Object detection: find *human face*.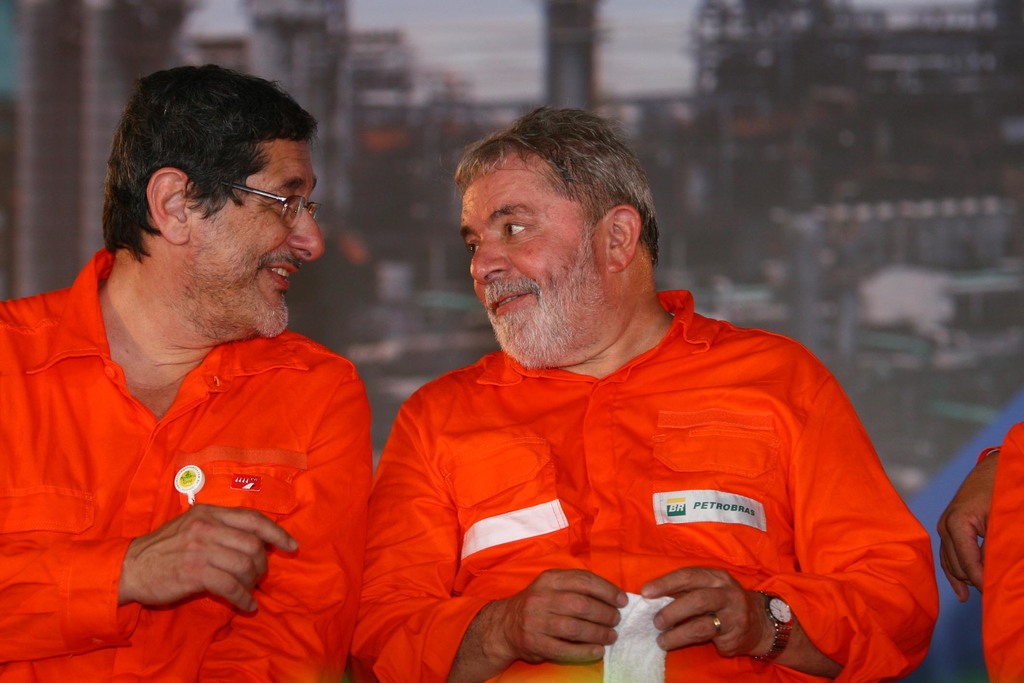
(left=186, top=131, right=330, bottom=336).
